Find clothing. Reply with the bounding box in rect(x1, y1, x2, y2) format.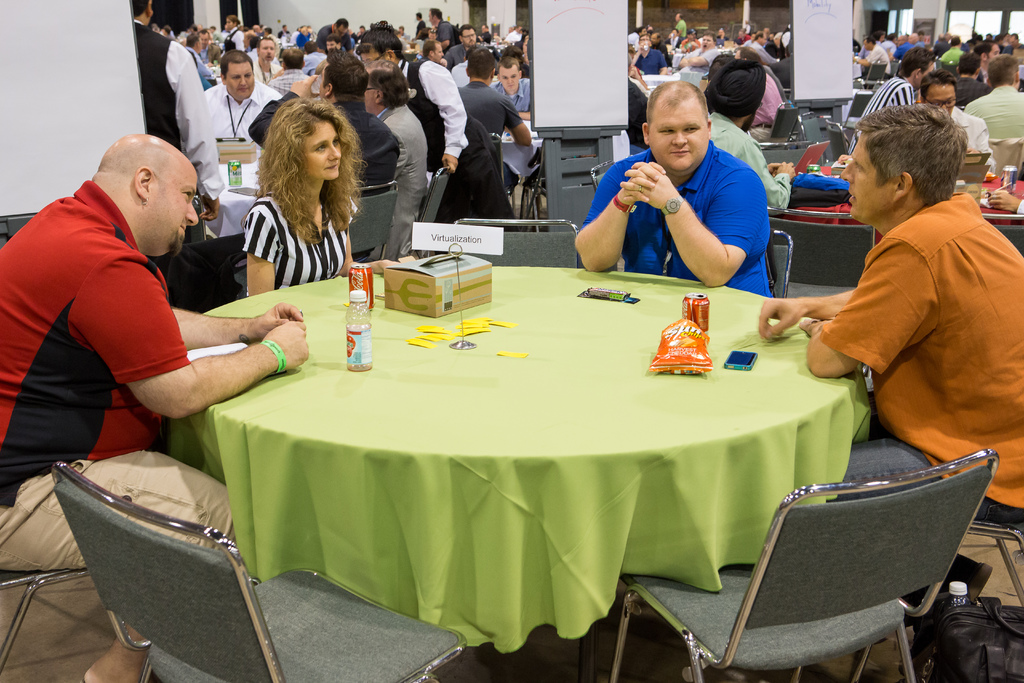
rect(0, 445, 239, 634).
